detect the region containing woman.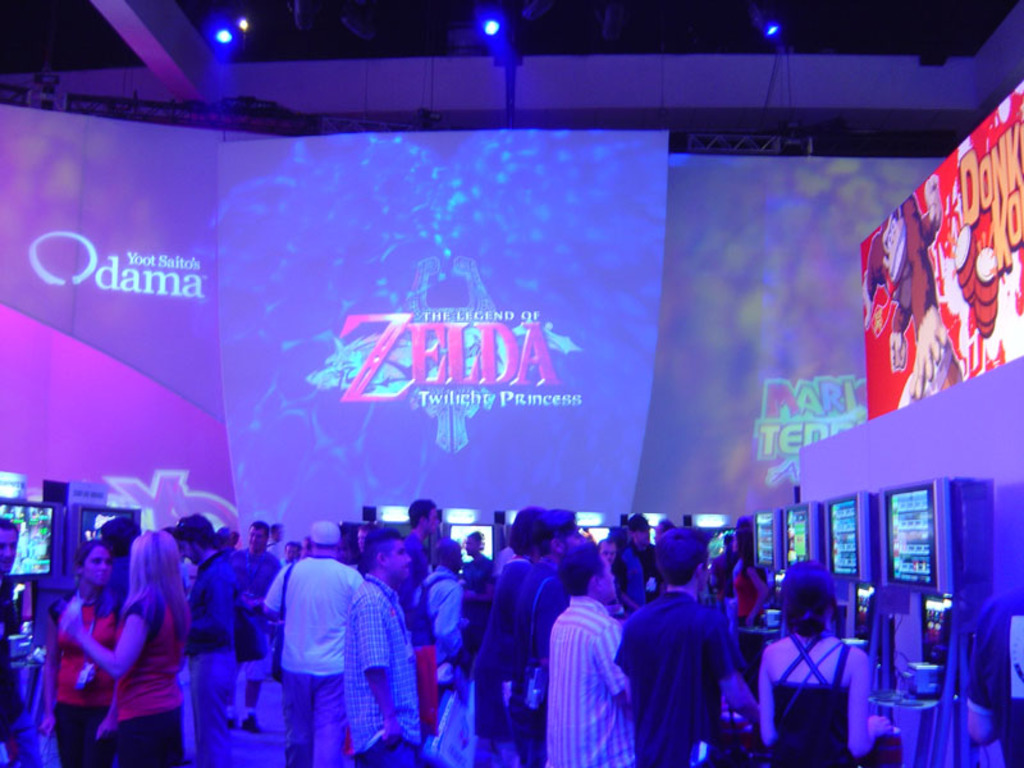
rect(730, 531, 767, 628).
